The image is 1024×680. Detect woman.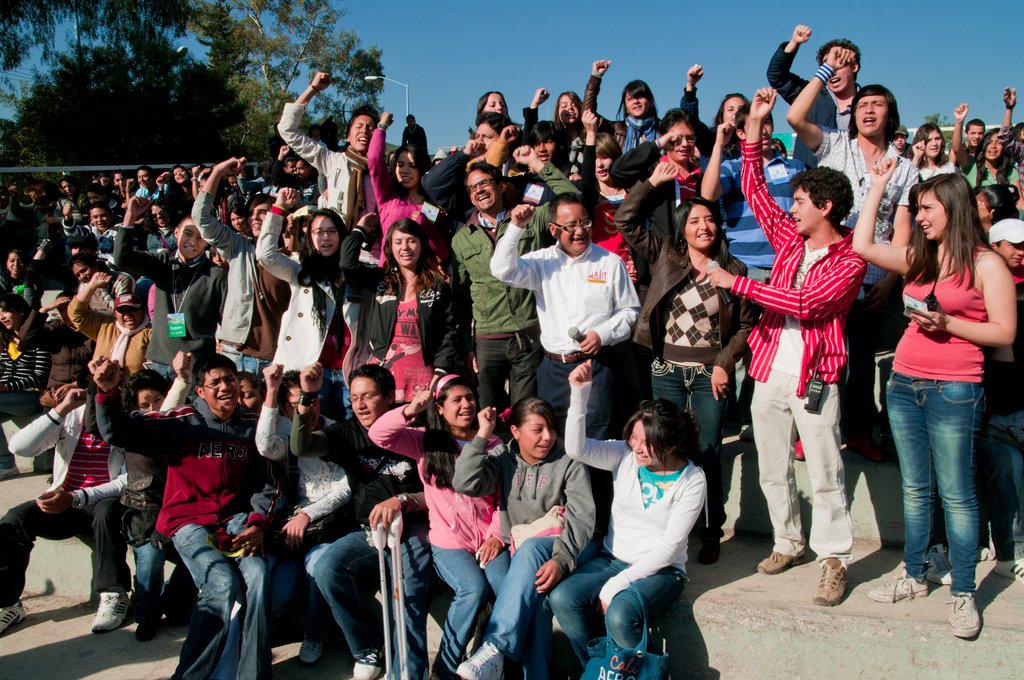
Detection: bbox=[245, 185, 364, 394].
